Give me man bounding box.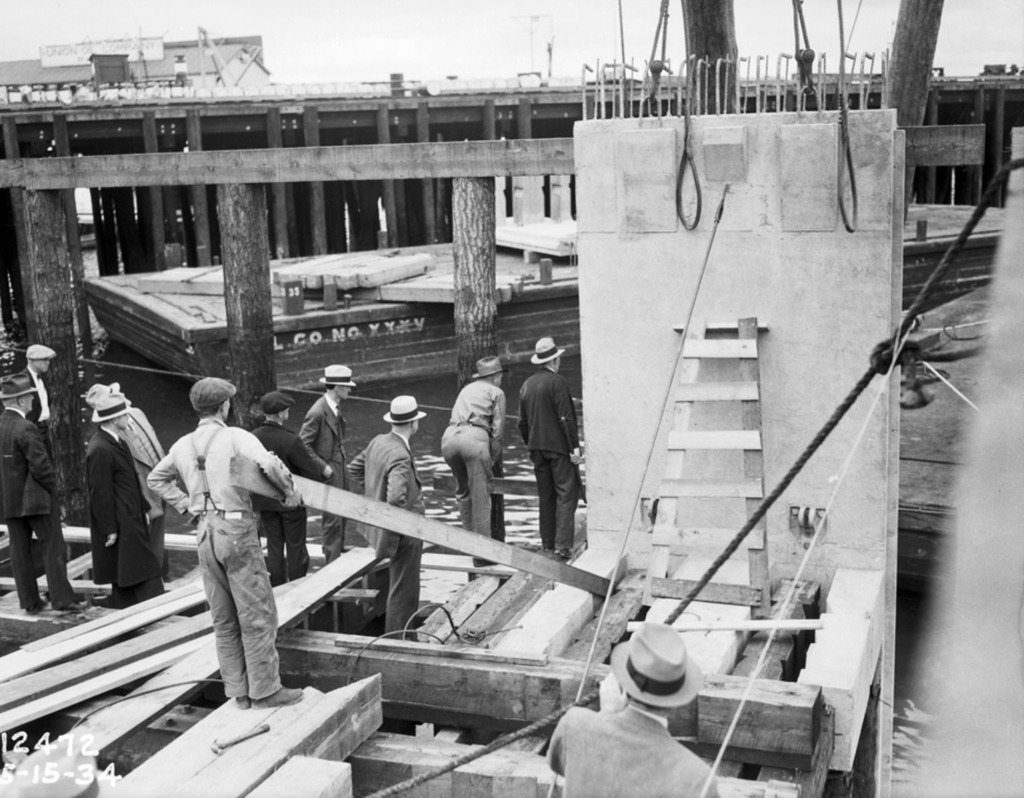
locate(519, 340, 585, 564).
